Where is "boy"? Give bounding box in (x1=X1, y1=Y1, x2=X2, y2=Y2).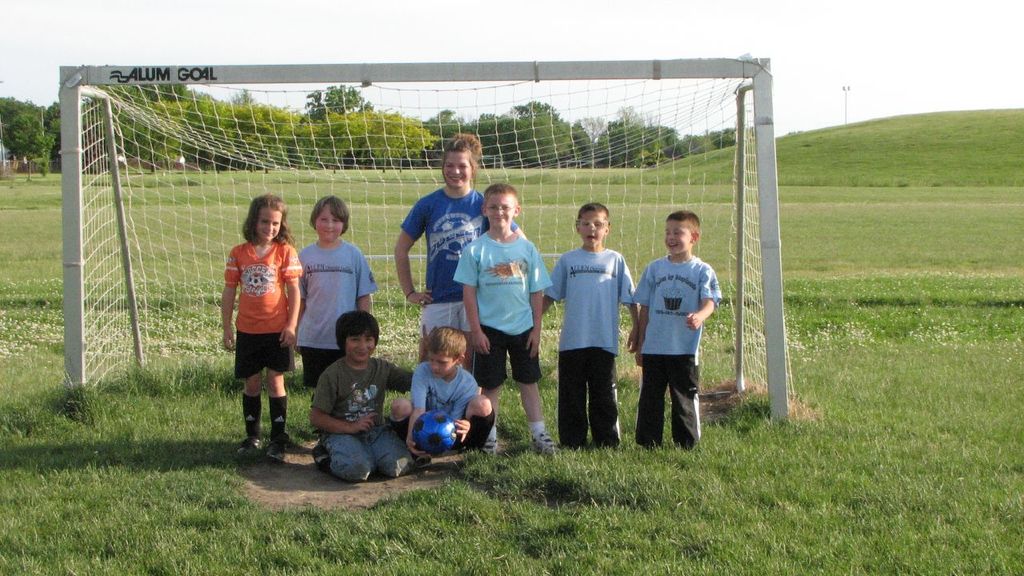
(x1=531, y1=199, x2=639, y2=450).
